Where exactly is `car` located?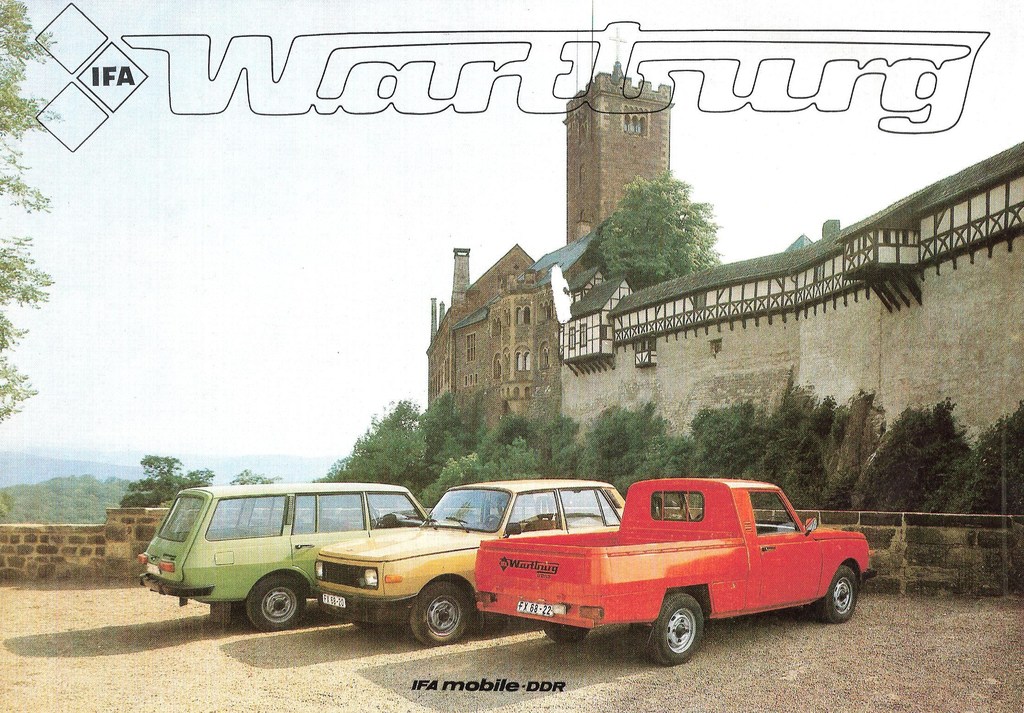
Its bounding box is x1=314 y1=484 x2=625 y2=647.
